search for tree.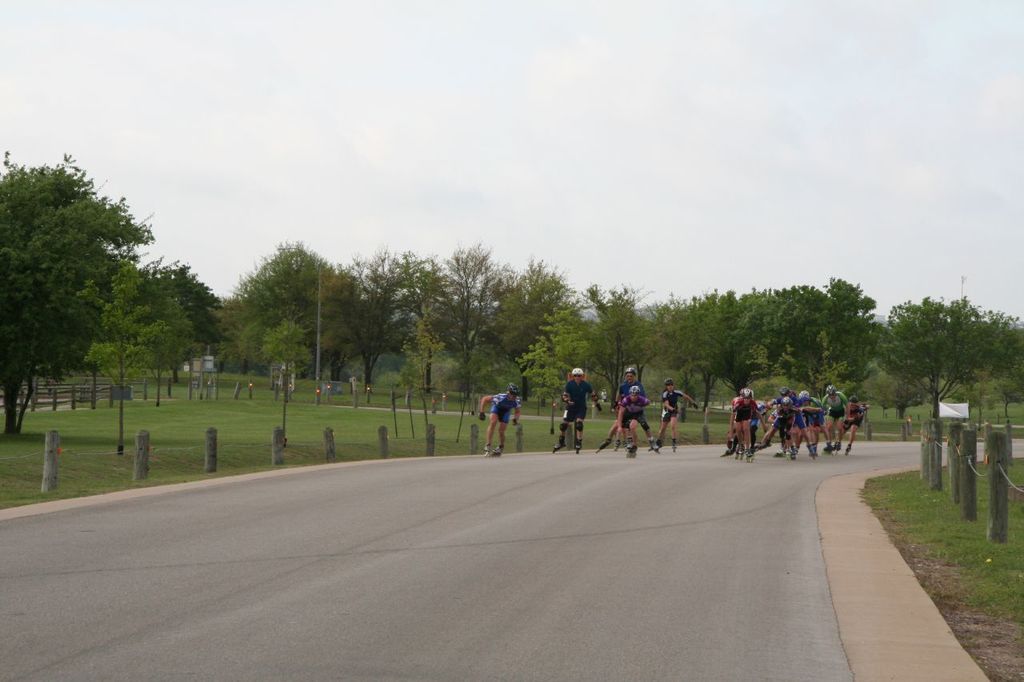
Found at box(460, 248, 572, 417).
